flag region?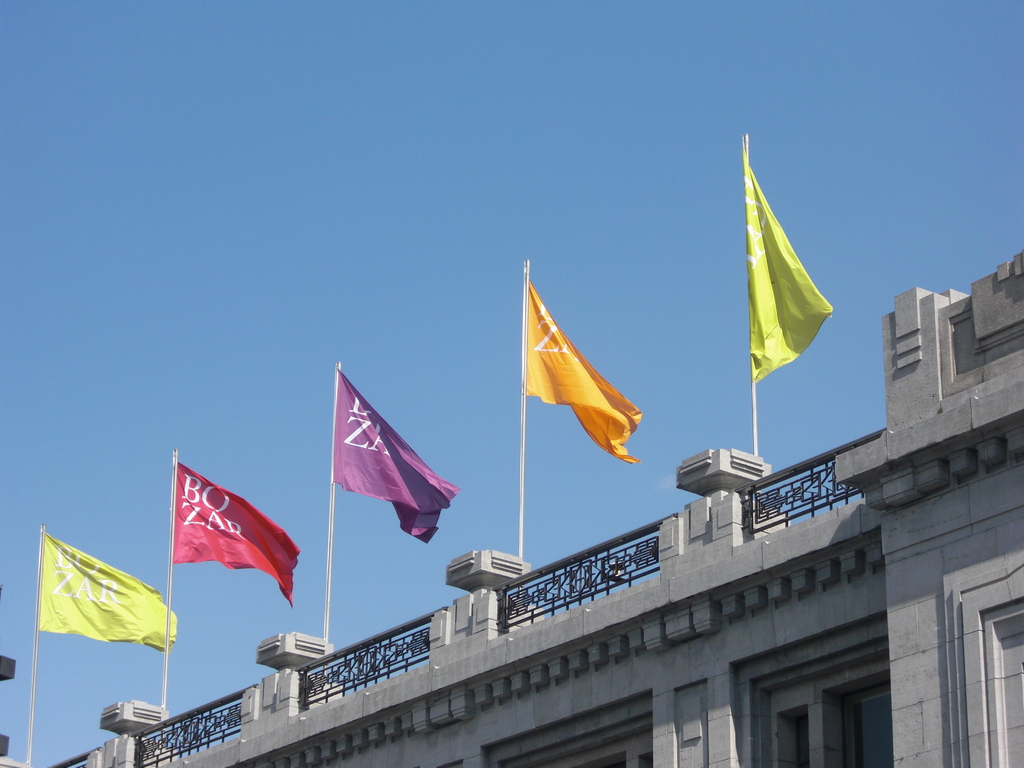
332:360:456:543
